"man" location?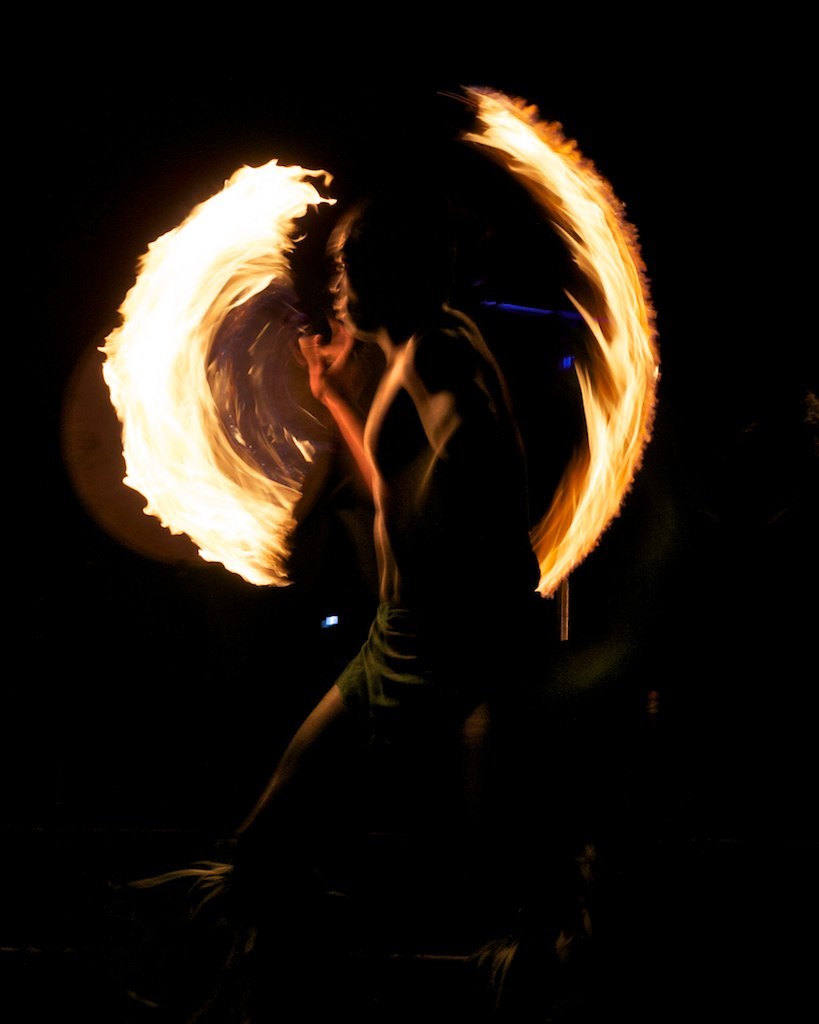
BBox(190, 194, 567, 918)
